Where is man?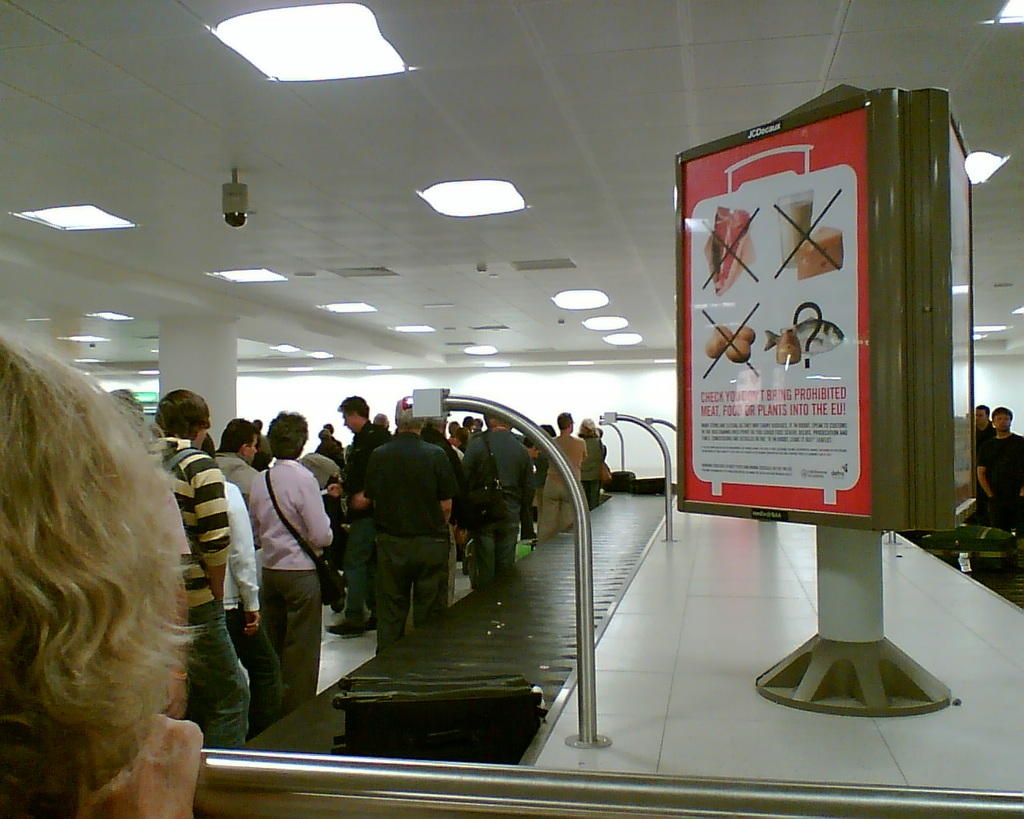
bbox=[978, 406, 1023, 500].
